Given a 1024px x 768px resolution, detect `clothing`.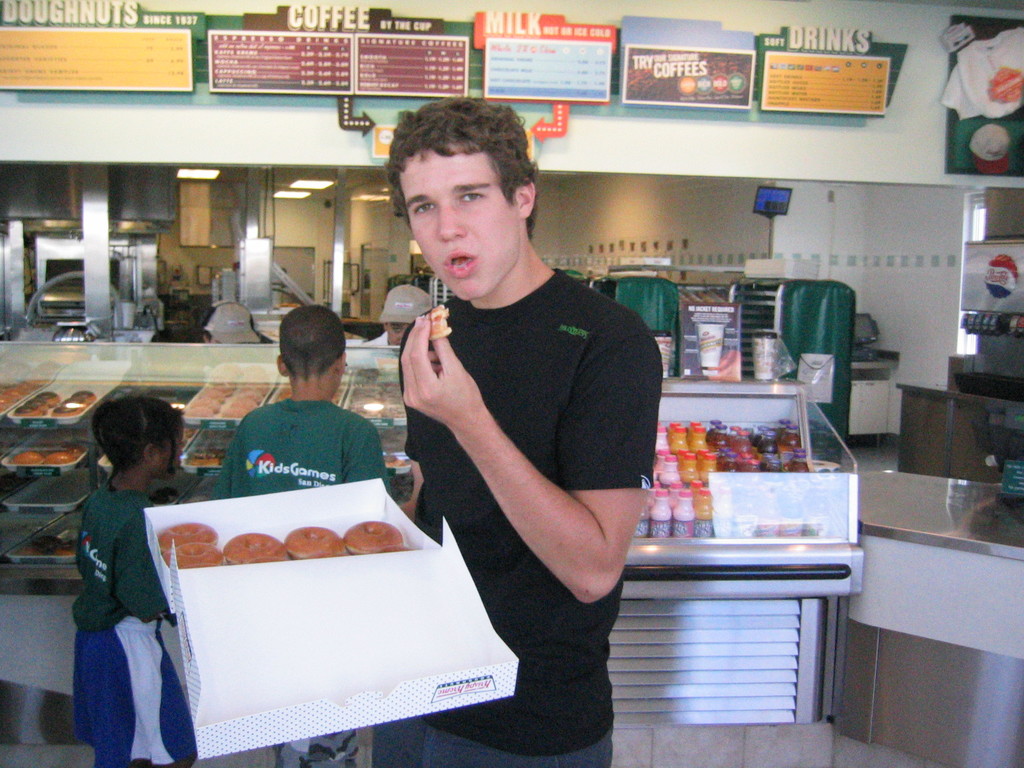
(left=206, top=397, right=388, bottom=765).
